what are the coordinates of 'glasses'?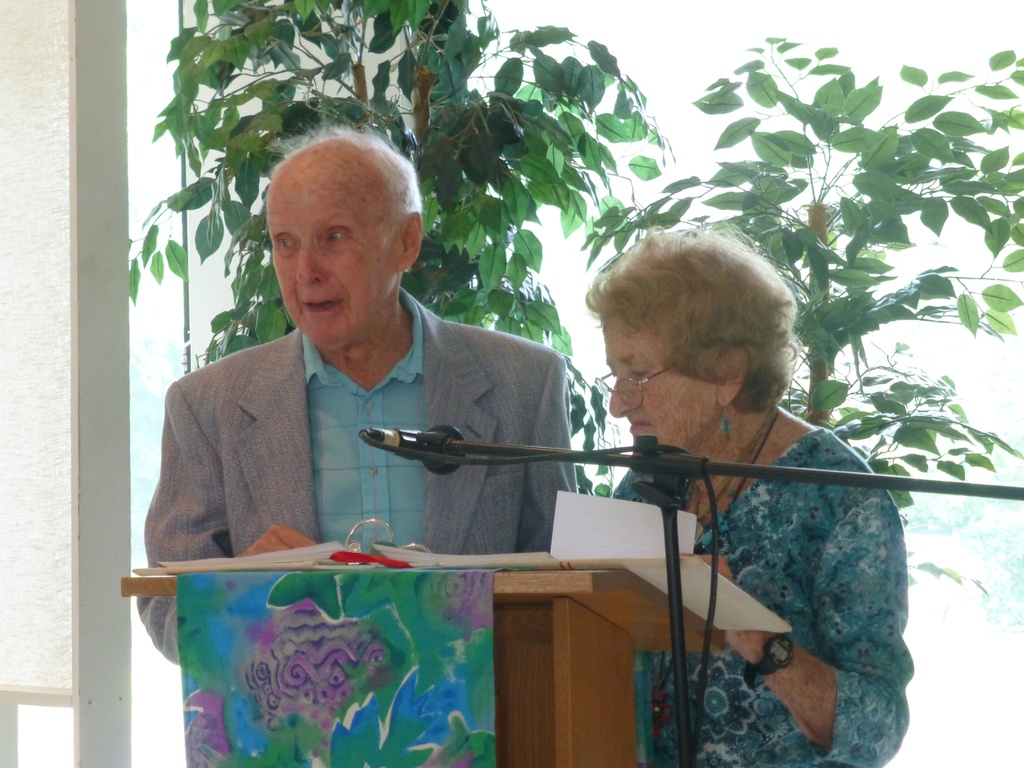
<box>593,363,676,412</box>.
